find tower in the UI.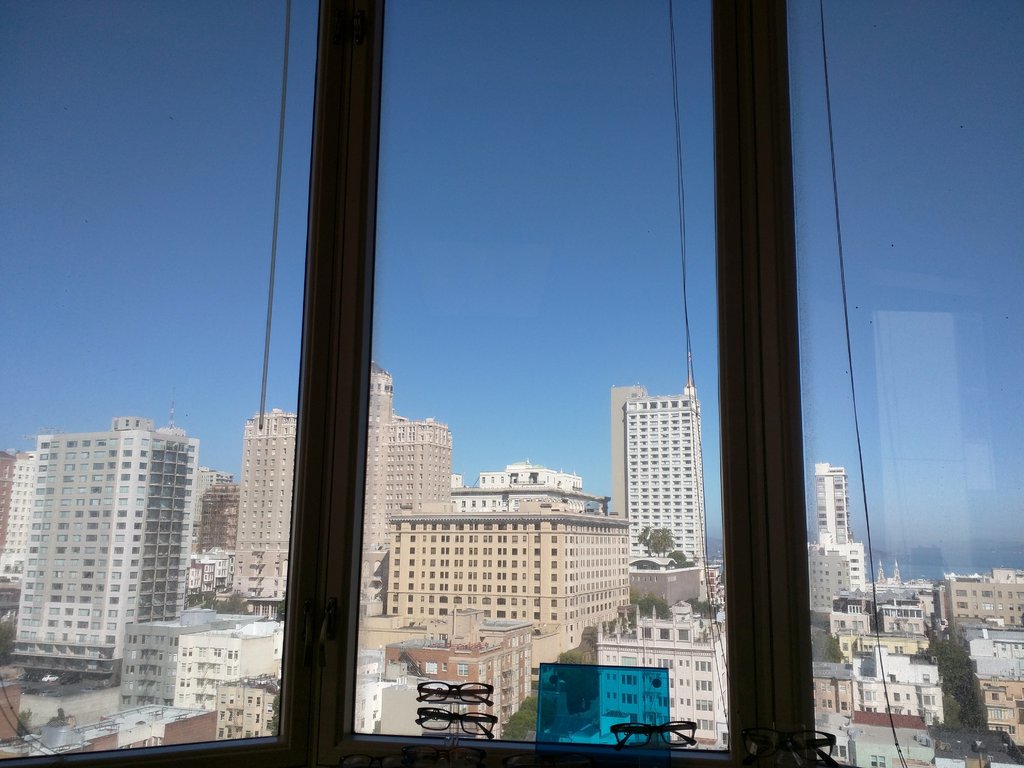
UI element at 24/419/185/685.
